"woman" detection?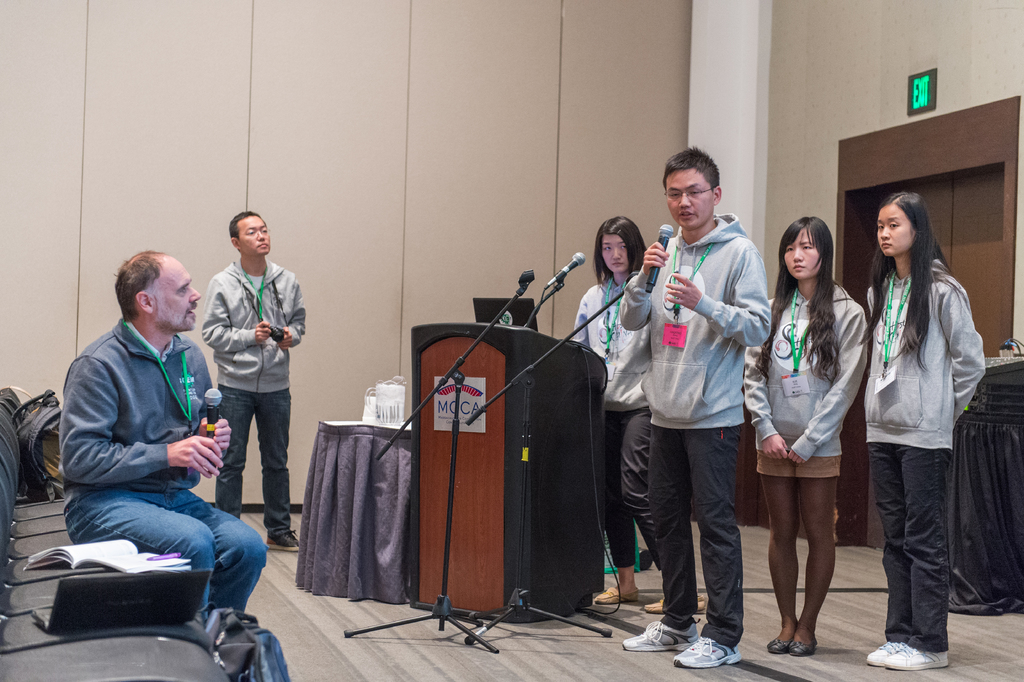
<bbox>572, 214, 708, 613</bbox>
